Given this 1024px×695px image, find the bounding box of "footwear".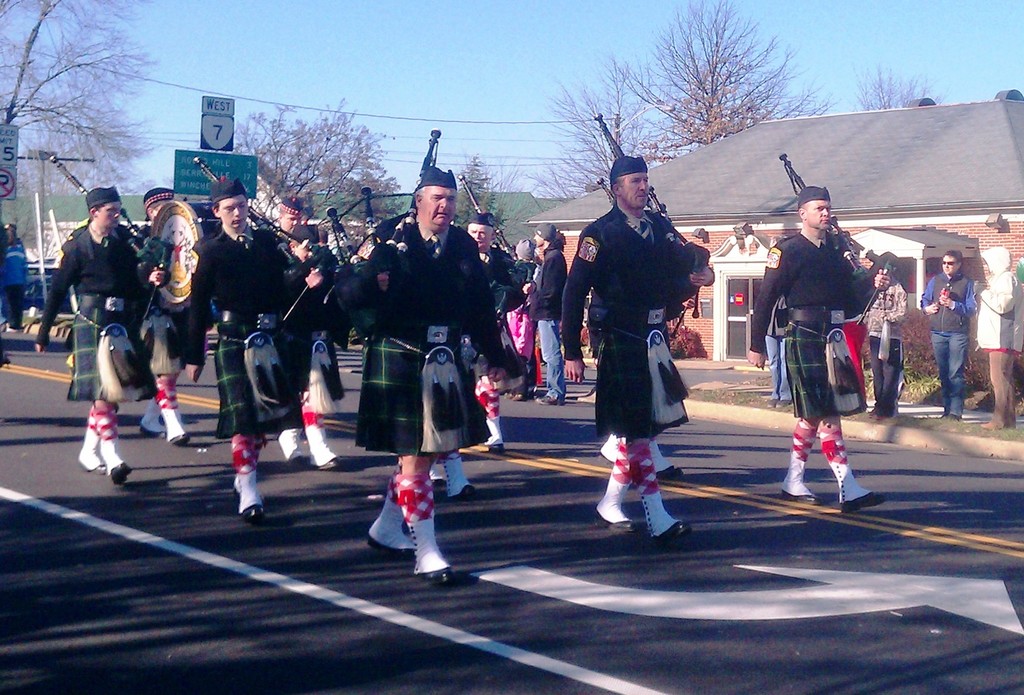
detection(234, 488, 241, 497).
